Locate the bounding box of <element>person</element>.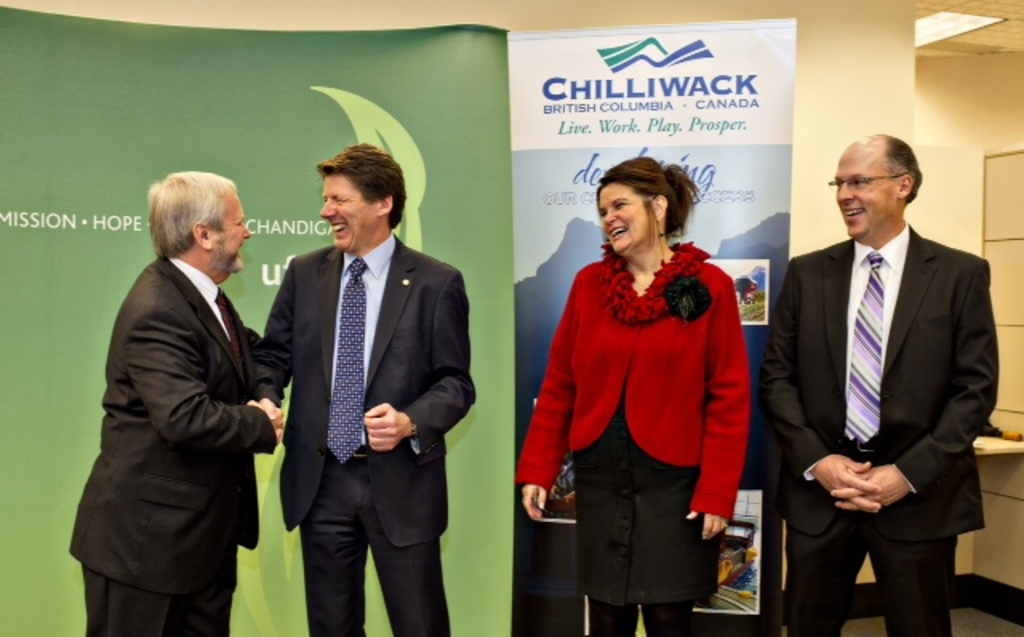
Bounding box: <bbox>253, 146, 475, 635</bbox>.
